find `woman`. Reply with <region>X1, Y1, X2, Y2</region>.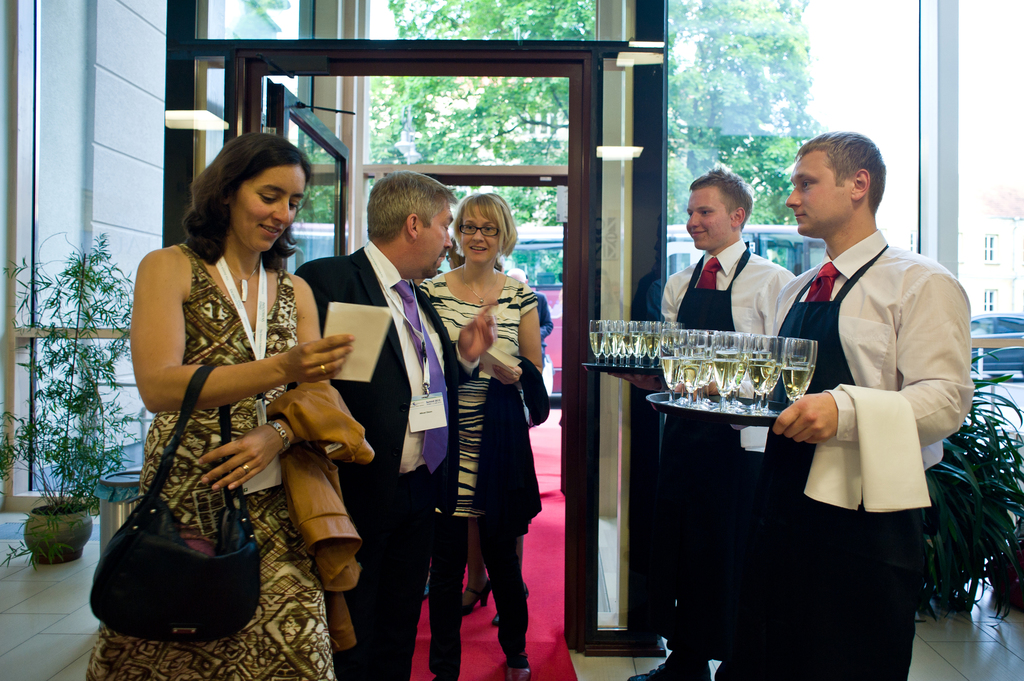
<region>87, 131, 358, 680</region>.
